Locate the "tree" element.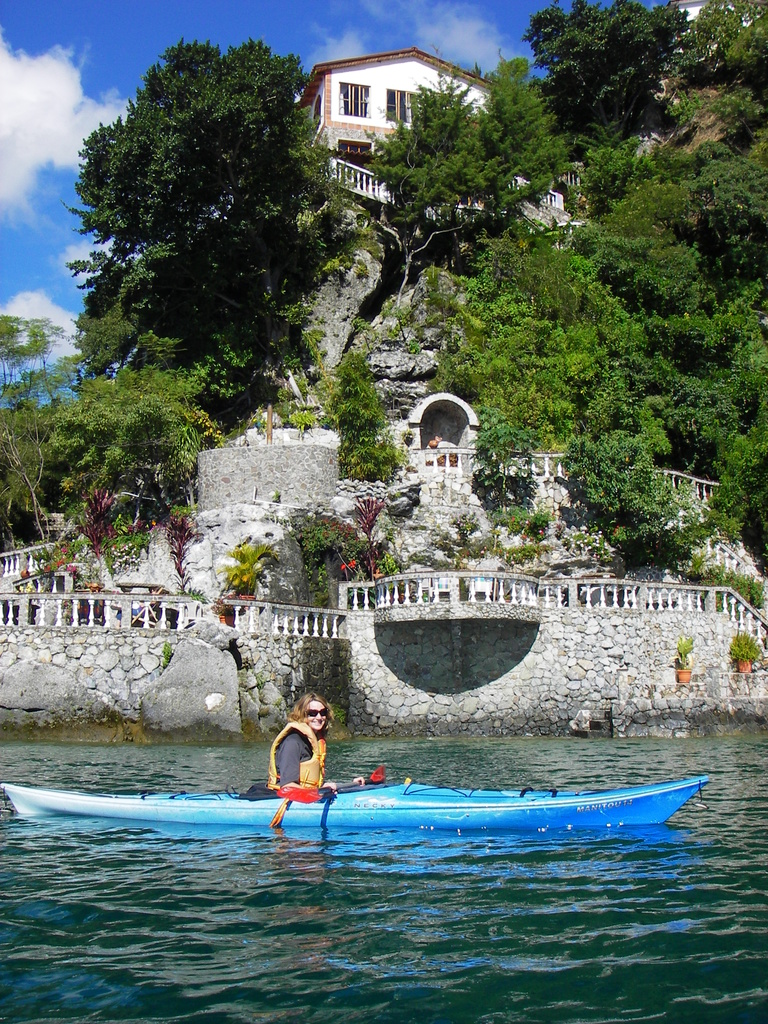
Element bbox: box=[0, 311, 72, 561].
